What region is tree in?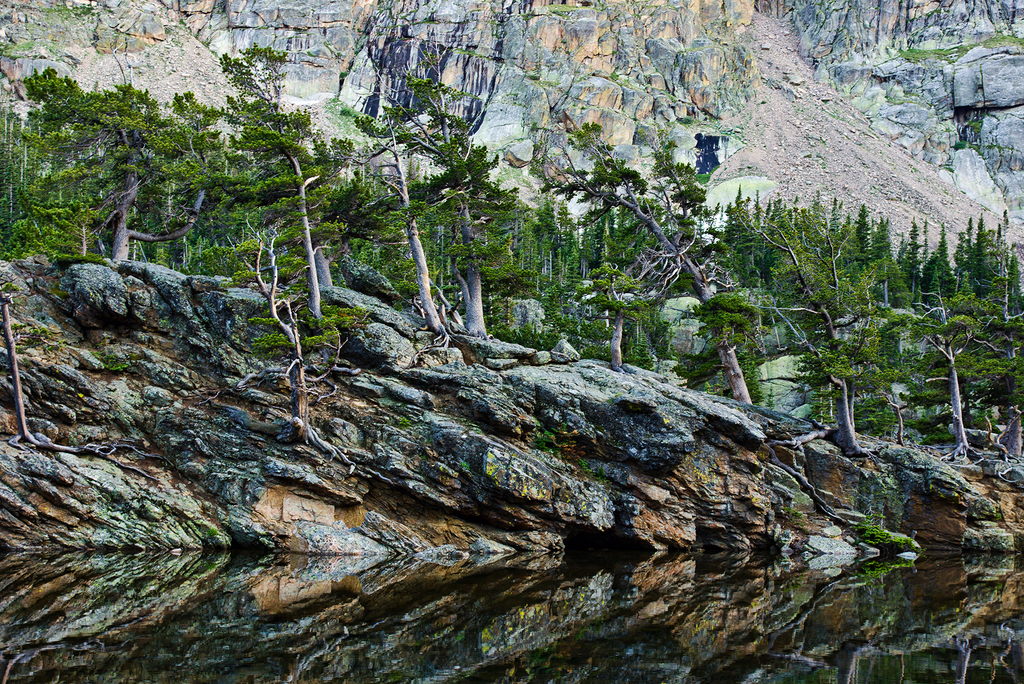
rect(872, 221, 931, 326).
